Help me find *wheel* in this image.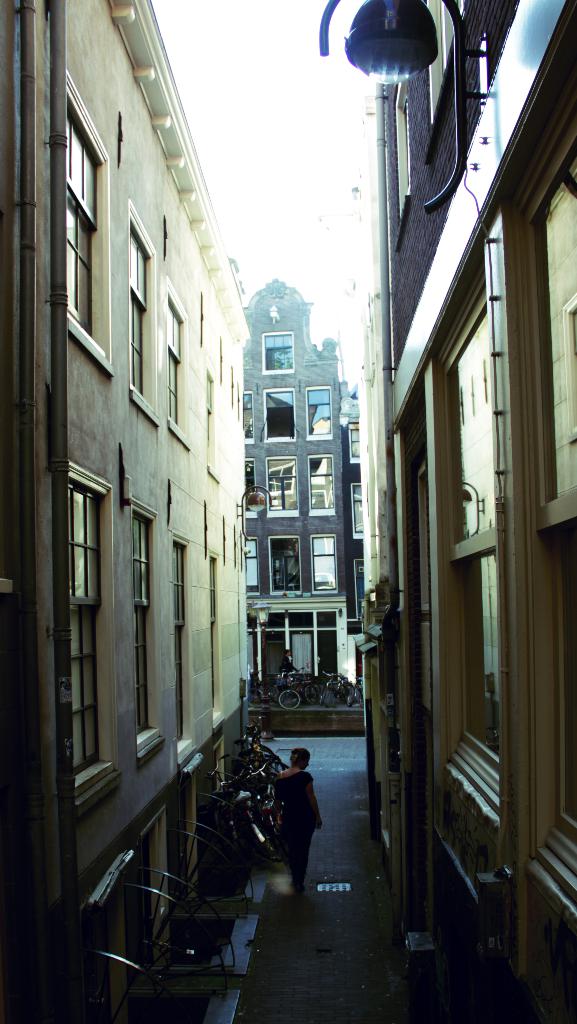
Found it: Rect(341, 682, 355, 703).
